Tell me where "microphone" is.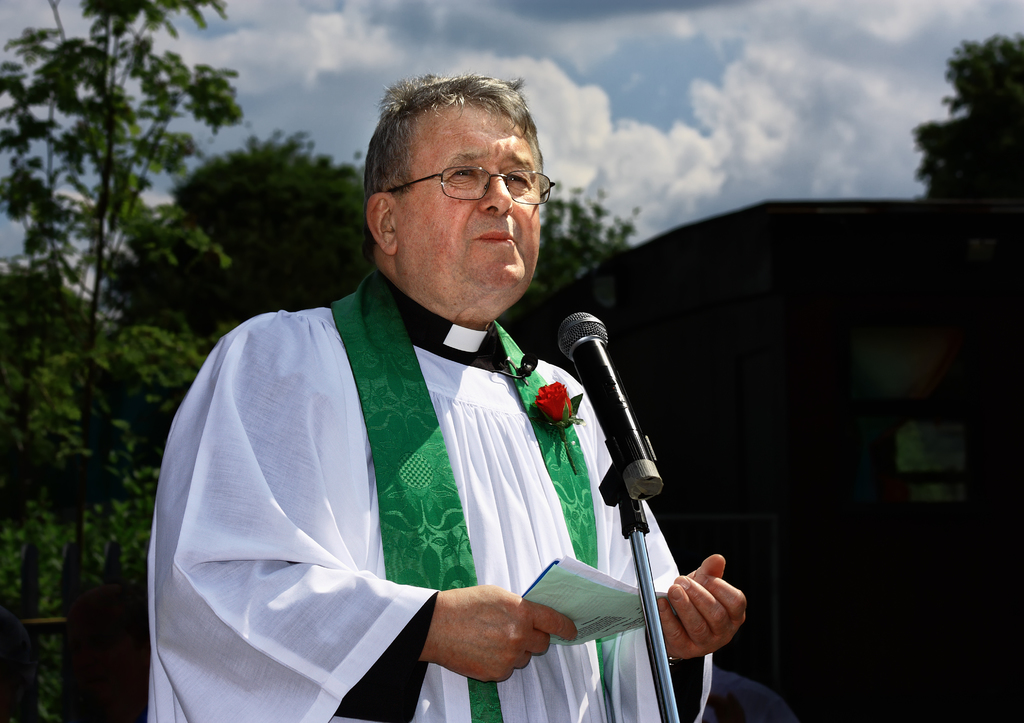
"microphone" is at l=555, t=310, r=662, b=499.
